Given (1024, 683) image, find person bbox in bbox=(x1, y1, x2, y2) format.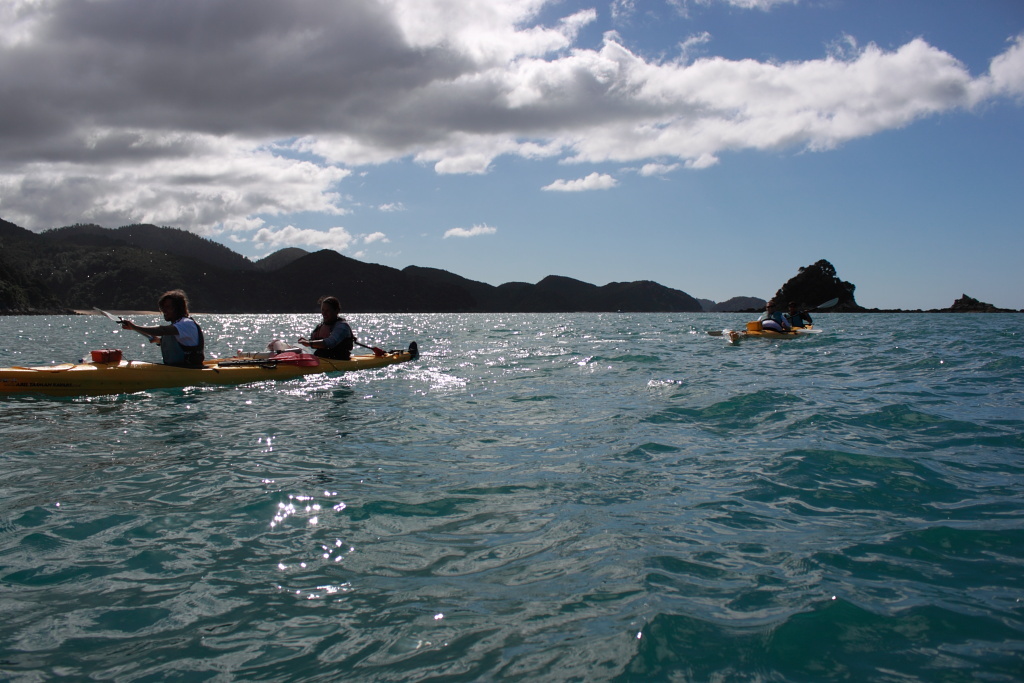
bbox=(751, 294, 785, 327).
